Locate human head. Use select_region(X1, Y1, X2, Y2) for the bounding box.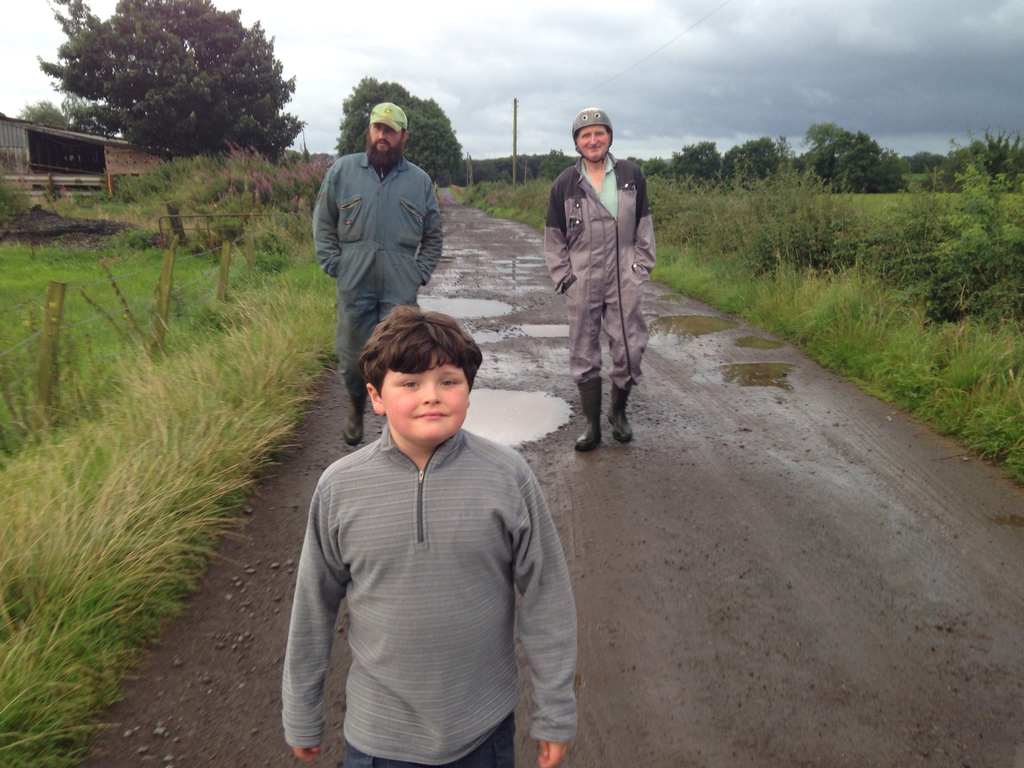
select_region(573, 111, 610, 161).
